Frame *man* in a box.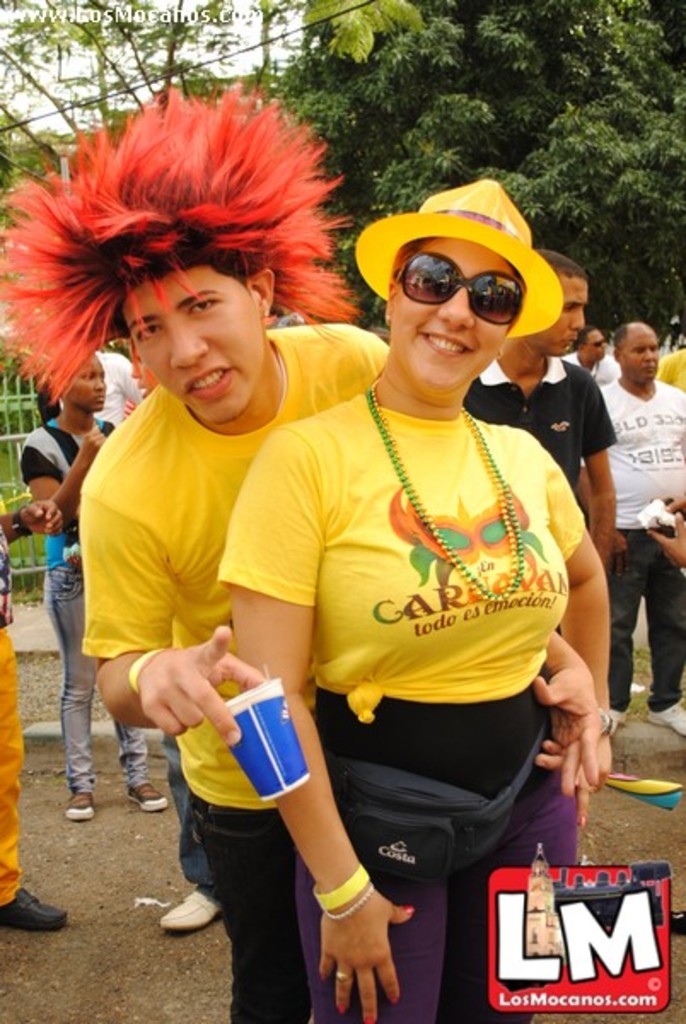
detection(60, 346, 142, 416).
